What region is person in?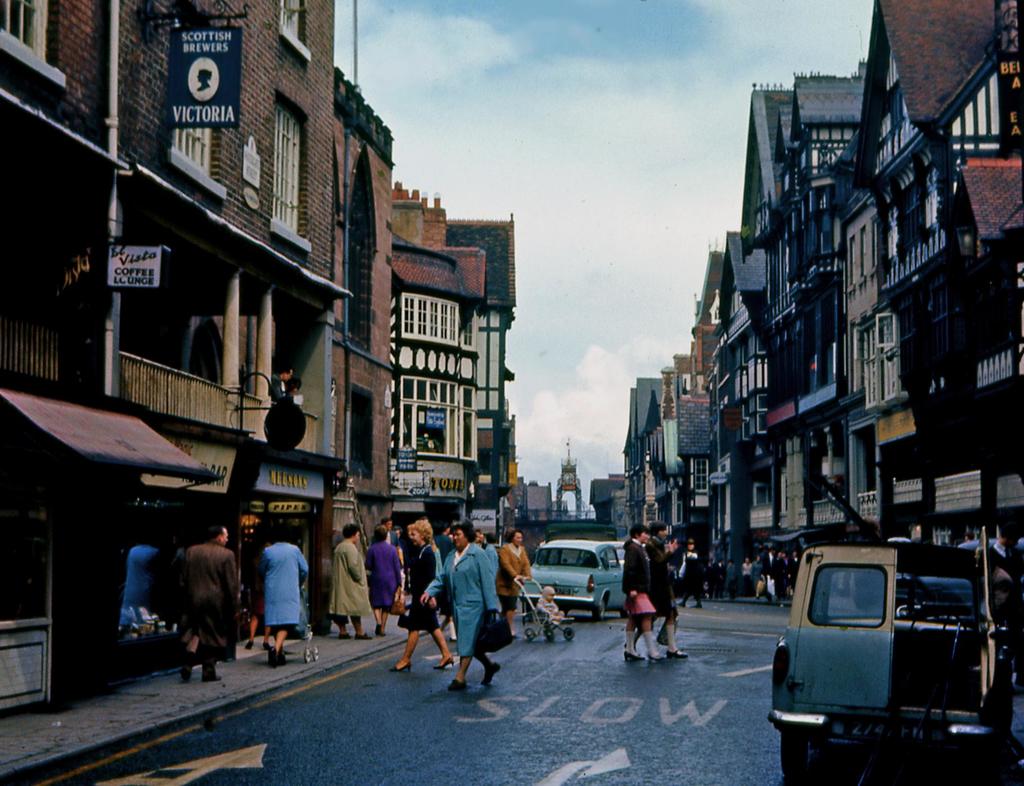
[x1=625, y1=524, x2=663, y2=664].
